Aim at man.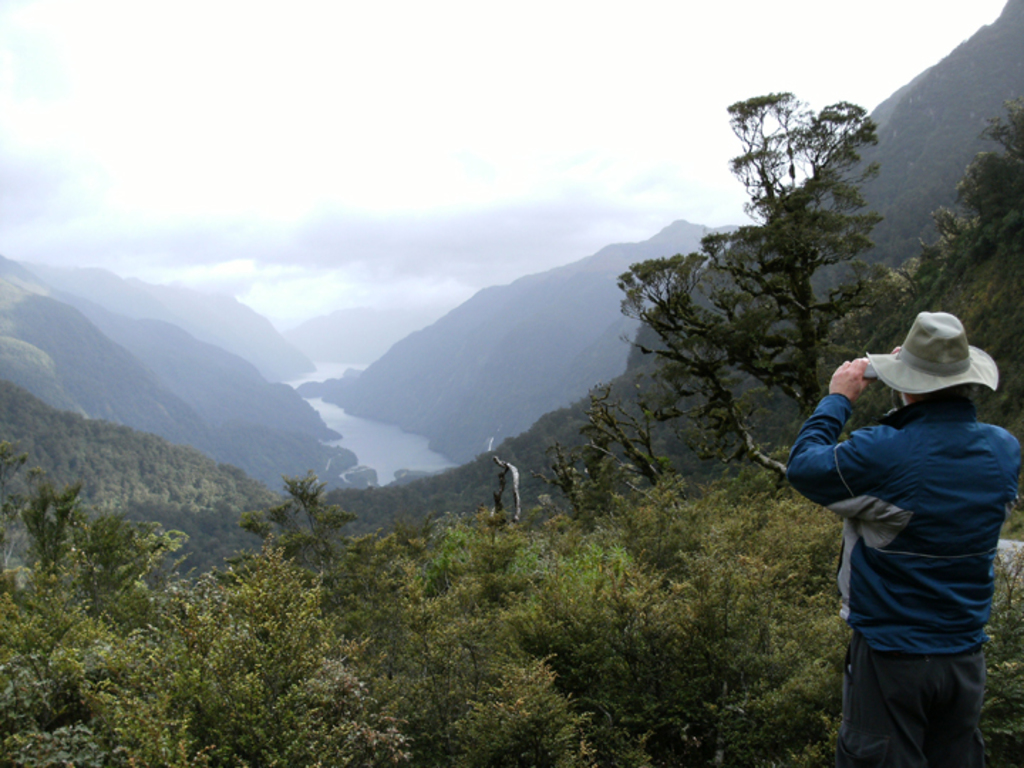
Aimed at Rect(782, 286, 1021, 767).
